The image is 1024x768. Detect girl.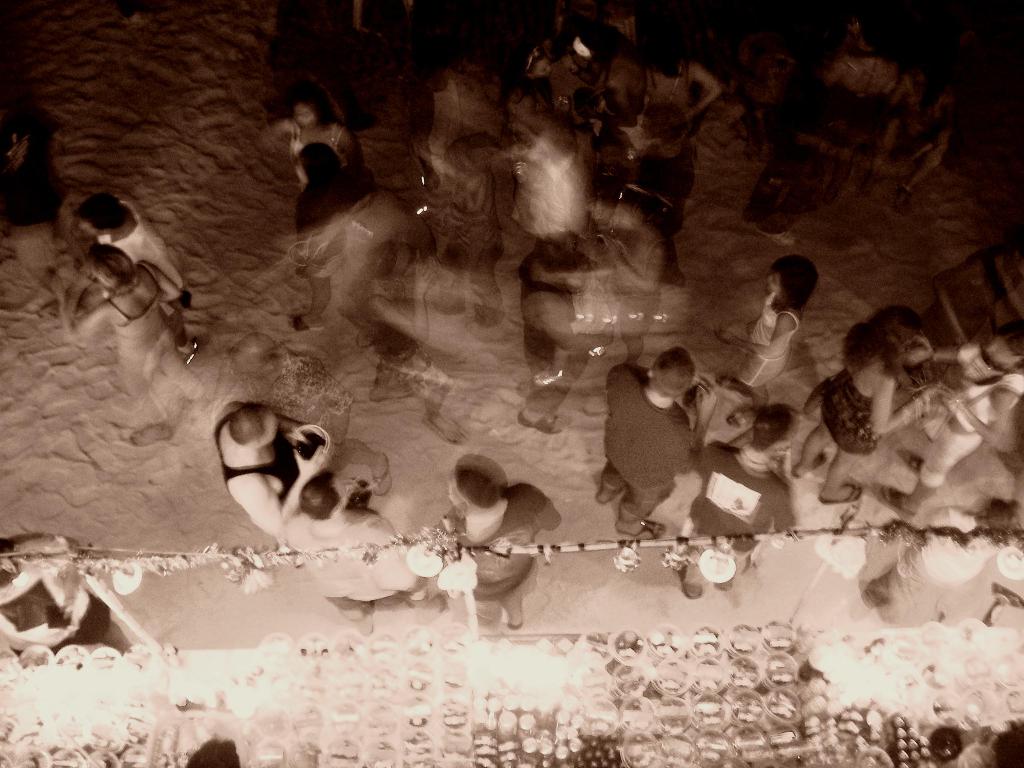
Detection: bbox=(798, 307, 946, 508).
